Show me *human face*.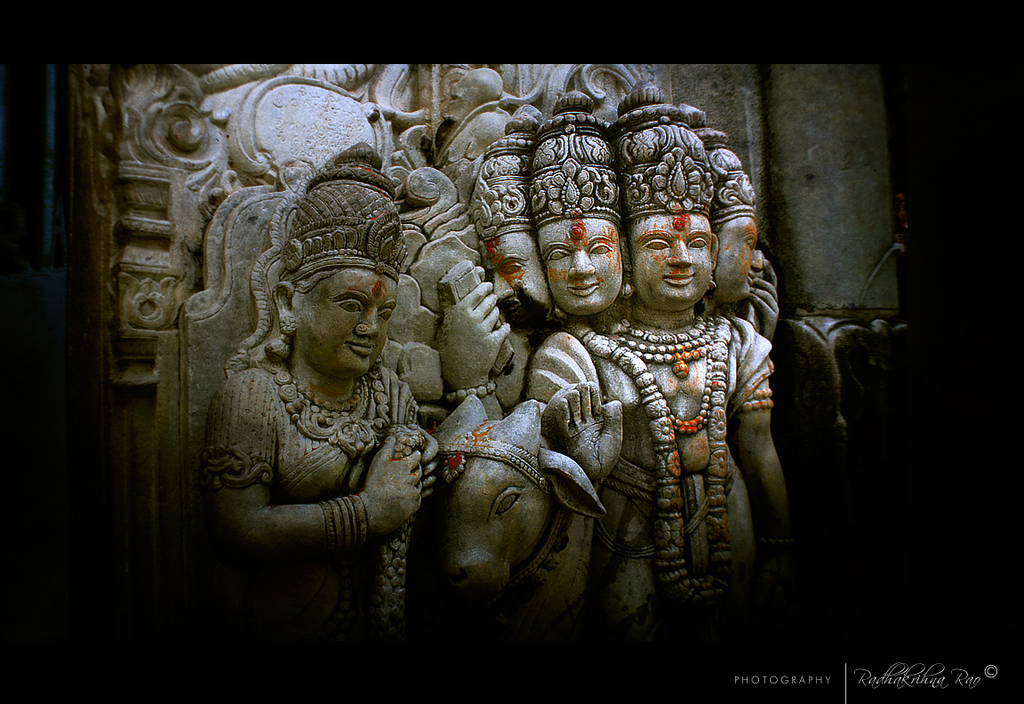
*human face* is here: {"left": 631, "top": 213, "right": 710, "bottom": 309}.
